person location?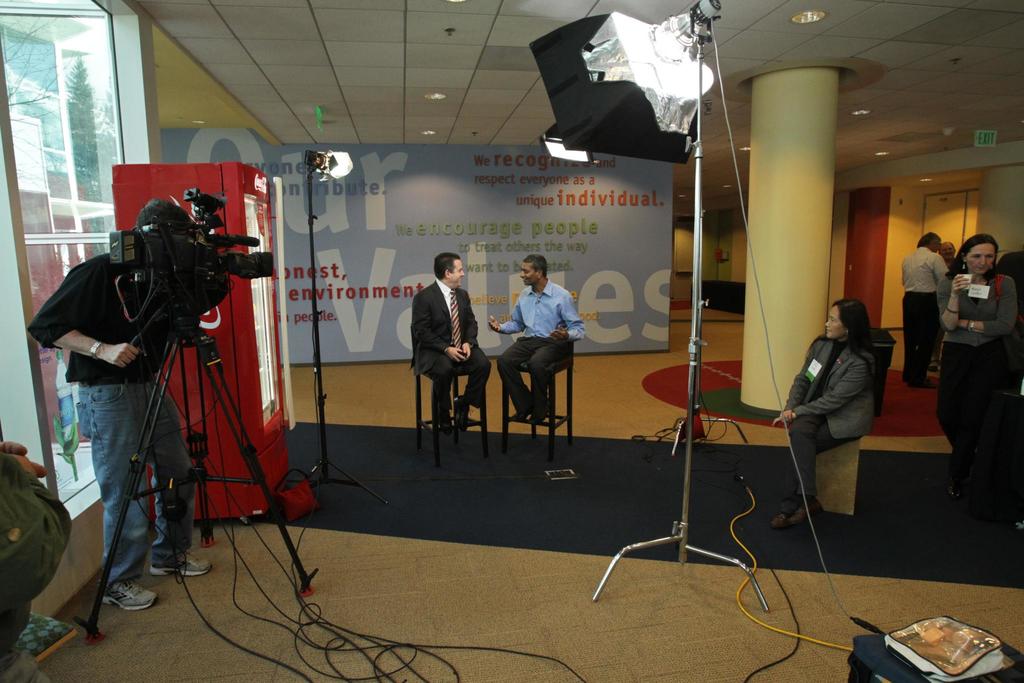
20:197:215:618
